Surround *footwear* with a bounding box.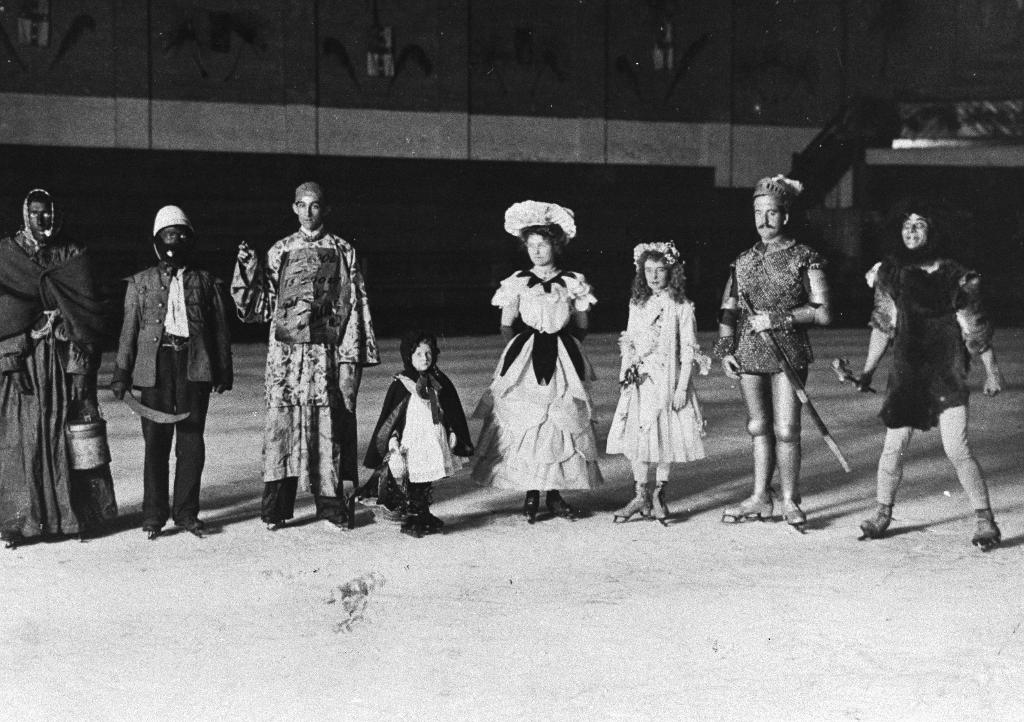
region(970, 507, 1002, 553).
